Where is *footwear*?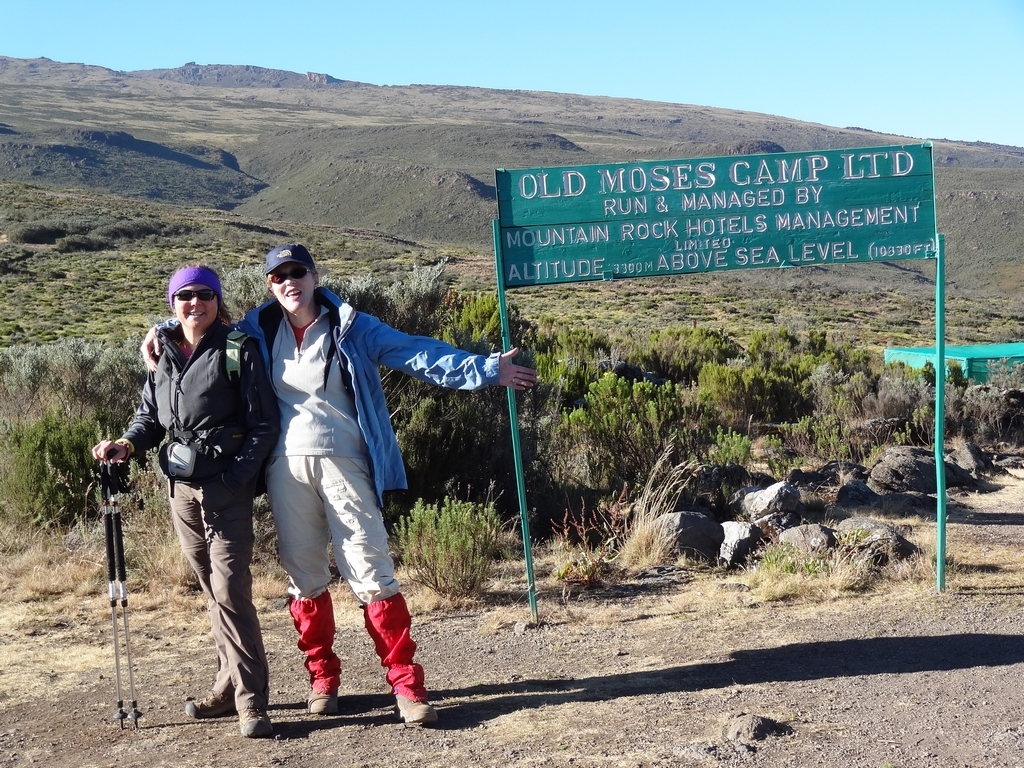
region(184, 683, 235, 721).
